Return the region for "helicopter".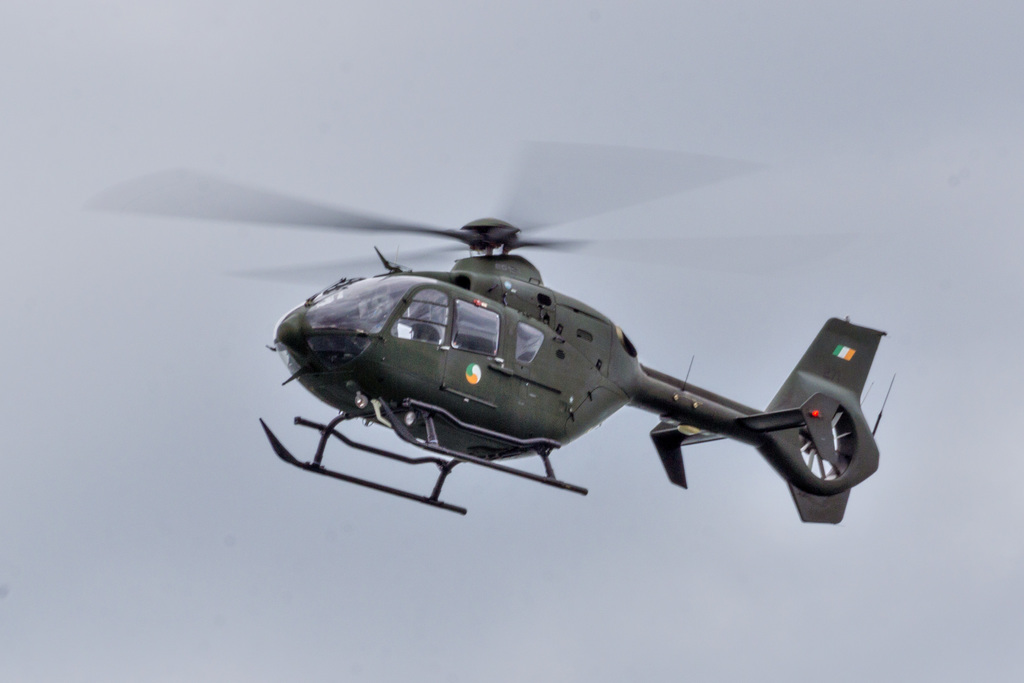
[107, 137, 902, 534].
